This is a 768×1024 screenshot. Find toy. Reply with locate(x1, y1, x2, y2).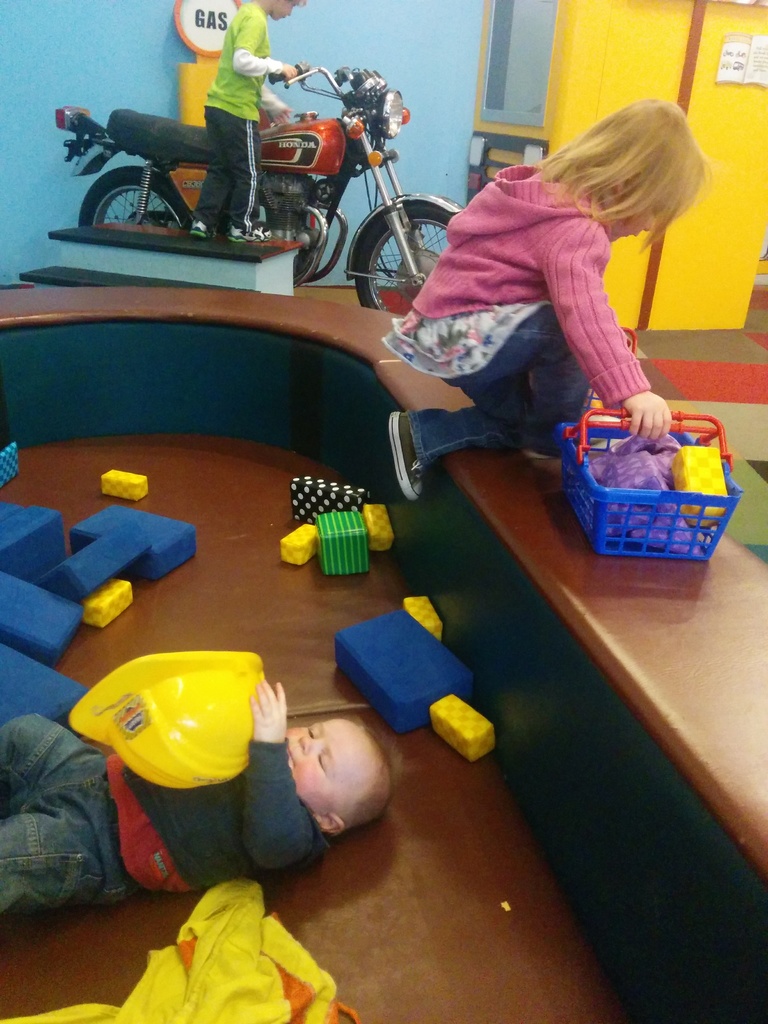
locate(559, 409, 744, 556).
